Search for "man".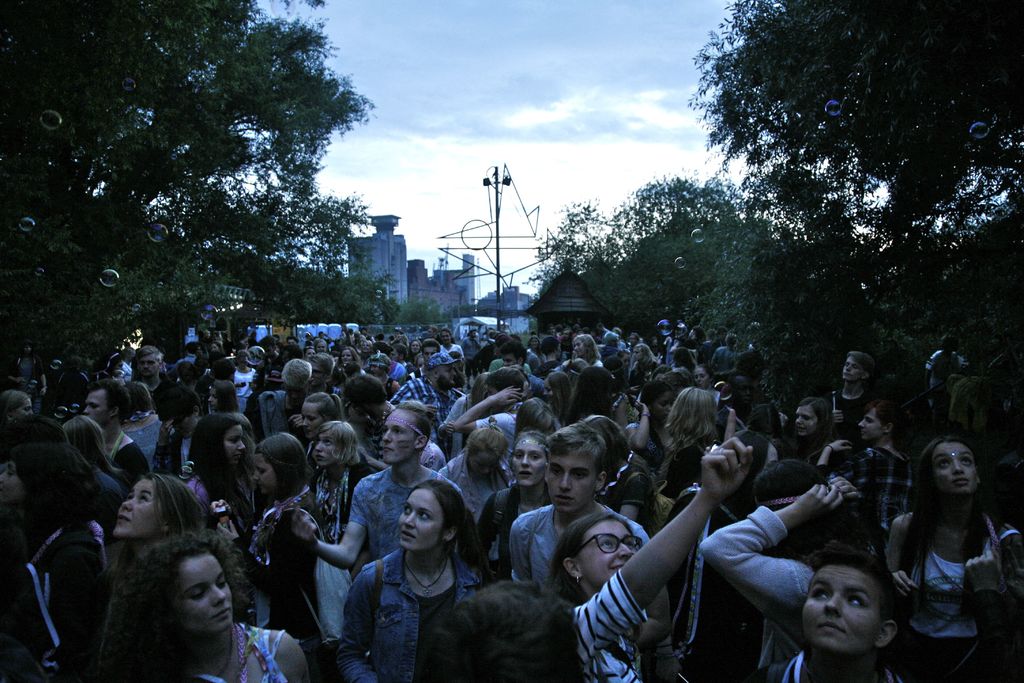
Found at l=822, t=345, r=886, b=454.
